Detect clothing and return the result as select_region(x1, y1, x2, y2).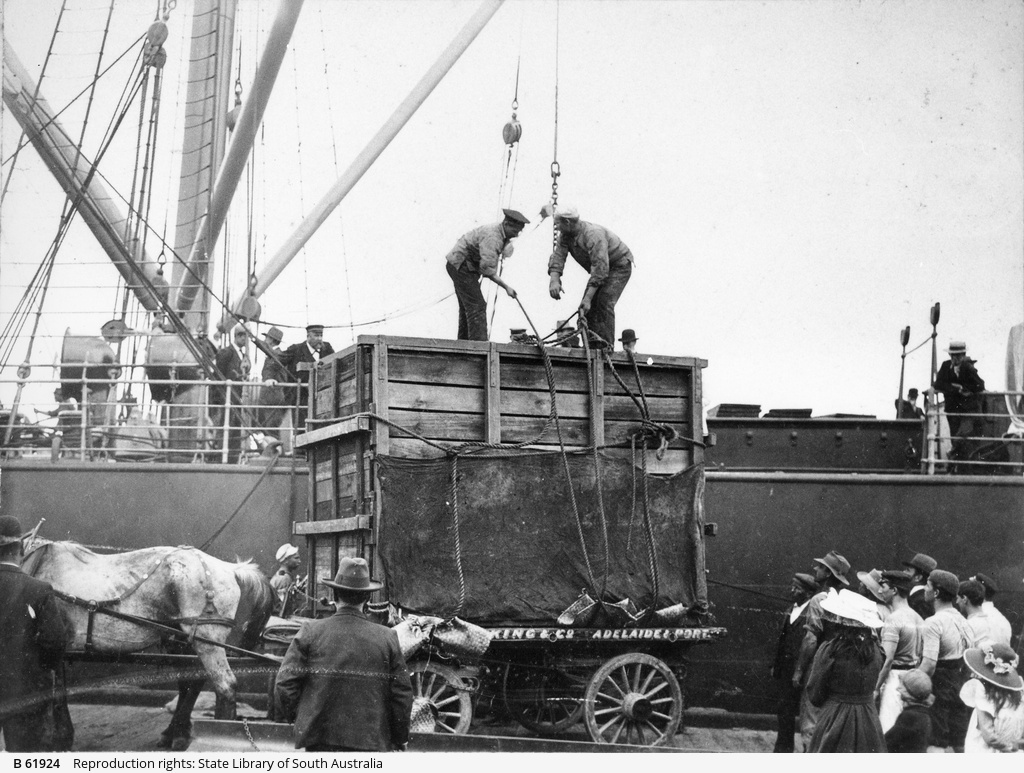
select_region(205, 334, 246, 469).
